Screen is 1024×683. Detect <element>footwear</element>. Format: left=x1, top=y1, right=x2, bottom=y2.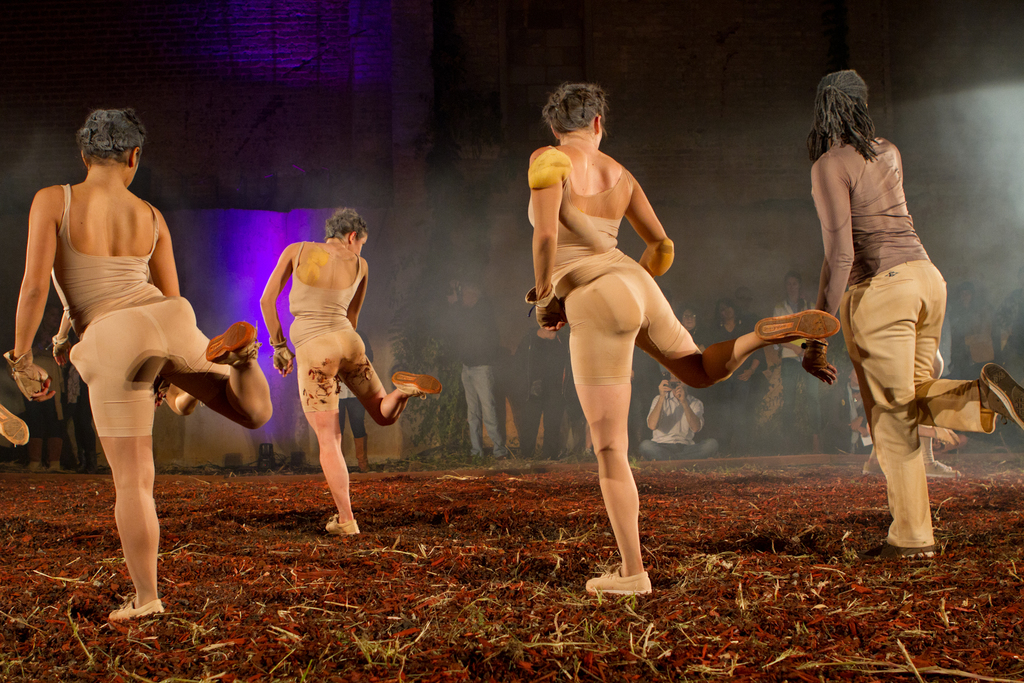
left=979, top=361, right=1023, bottom=419.
